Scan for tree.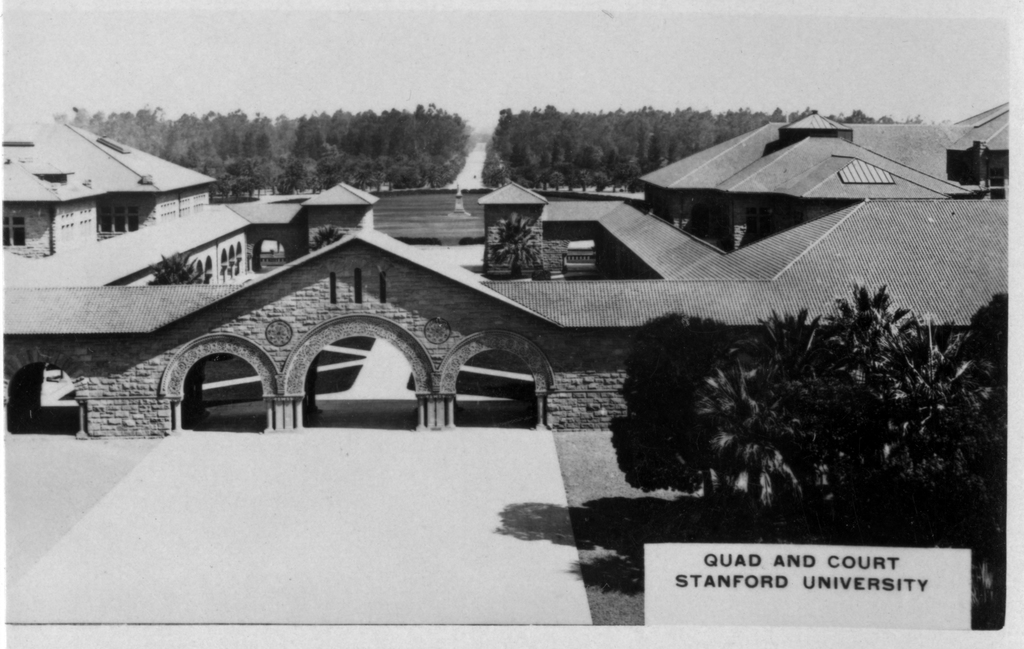
Scan result: rect(149, 251, 202, 286).
